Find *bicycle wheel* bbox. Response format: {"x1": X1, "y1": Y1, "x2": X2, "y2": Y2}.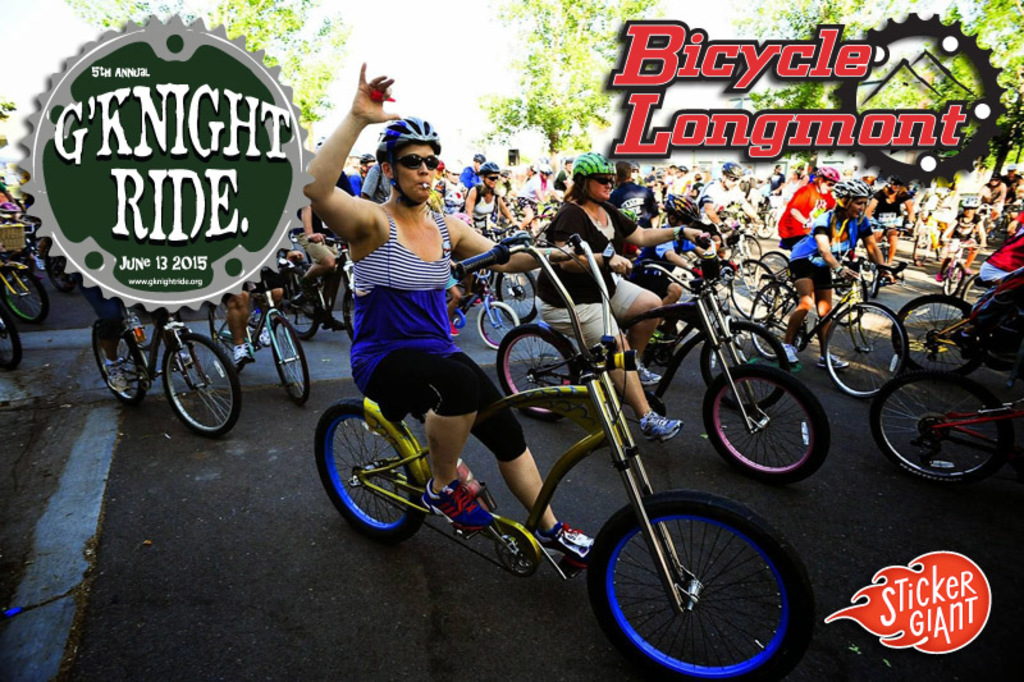
{"x1": 312, "y1": 388, "x2": 430, "y2": 541}.
